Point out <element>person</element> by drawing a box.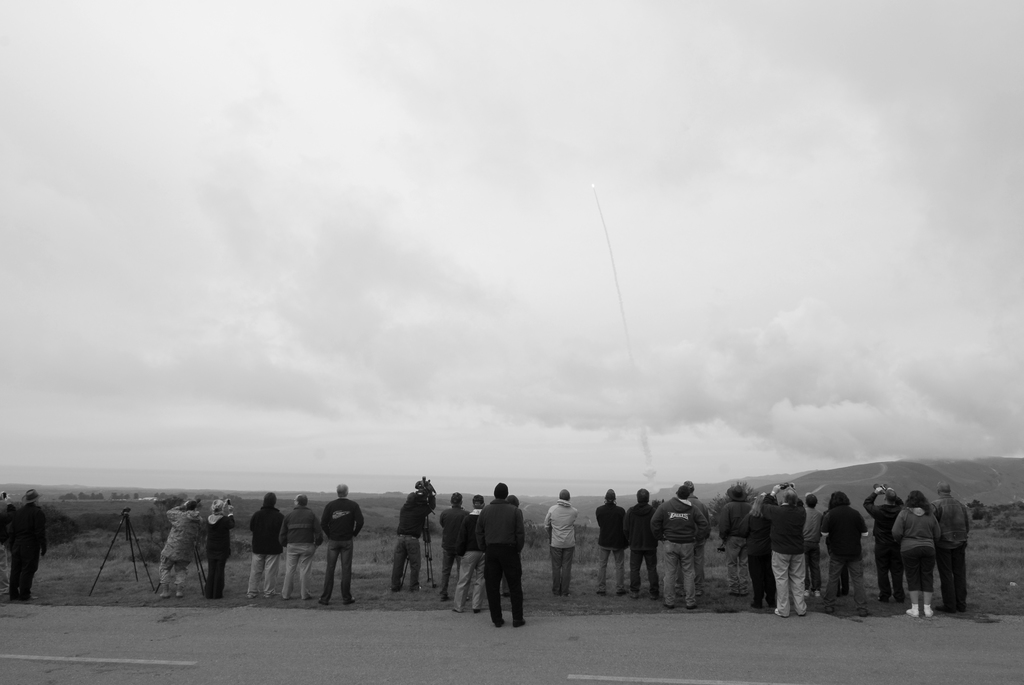
box(681, 478, 714, 610).
